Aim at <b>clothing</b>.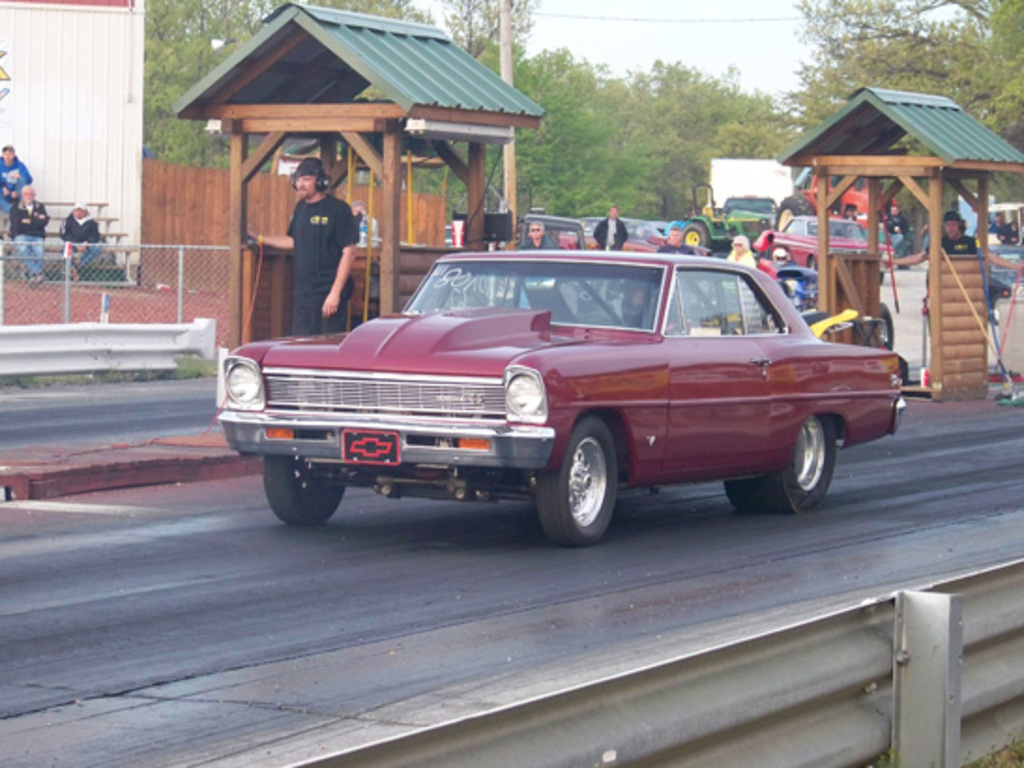
Aimed at [left=73, top=202, right=112, bottom=247].
